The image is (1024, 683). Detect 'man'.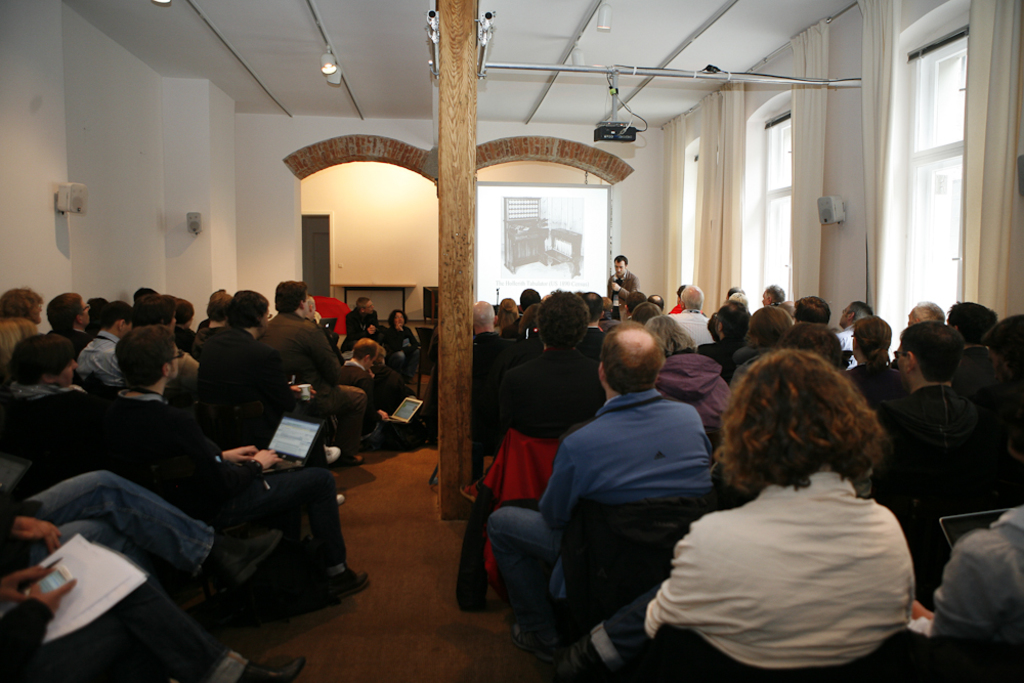
Detection: bbox=[863, 319, 999, 596].
